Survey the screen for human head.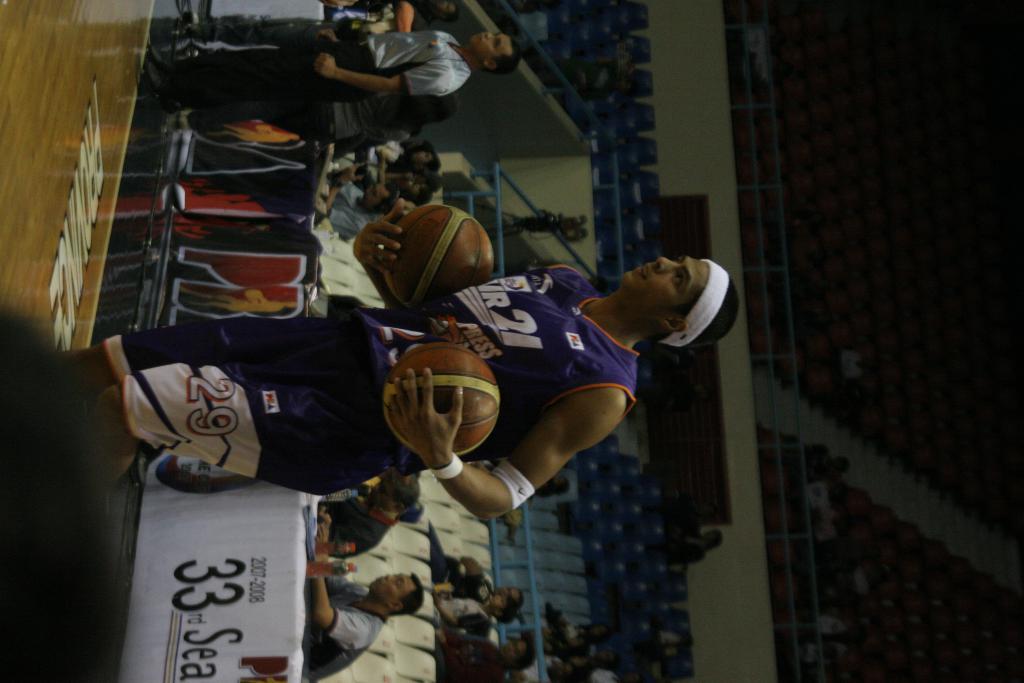
Survey found: (left=364, top=469, right=420, bottom=513).
